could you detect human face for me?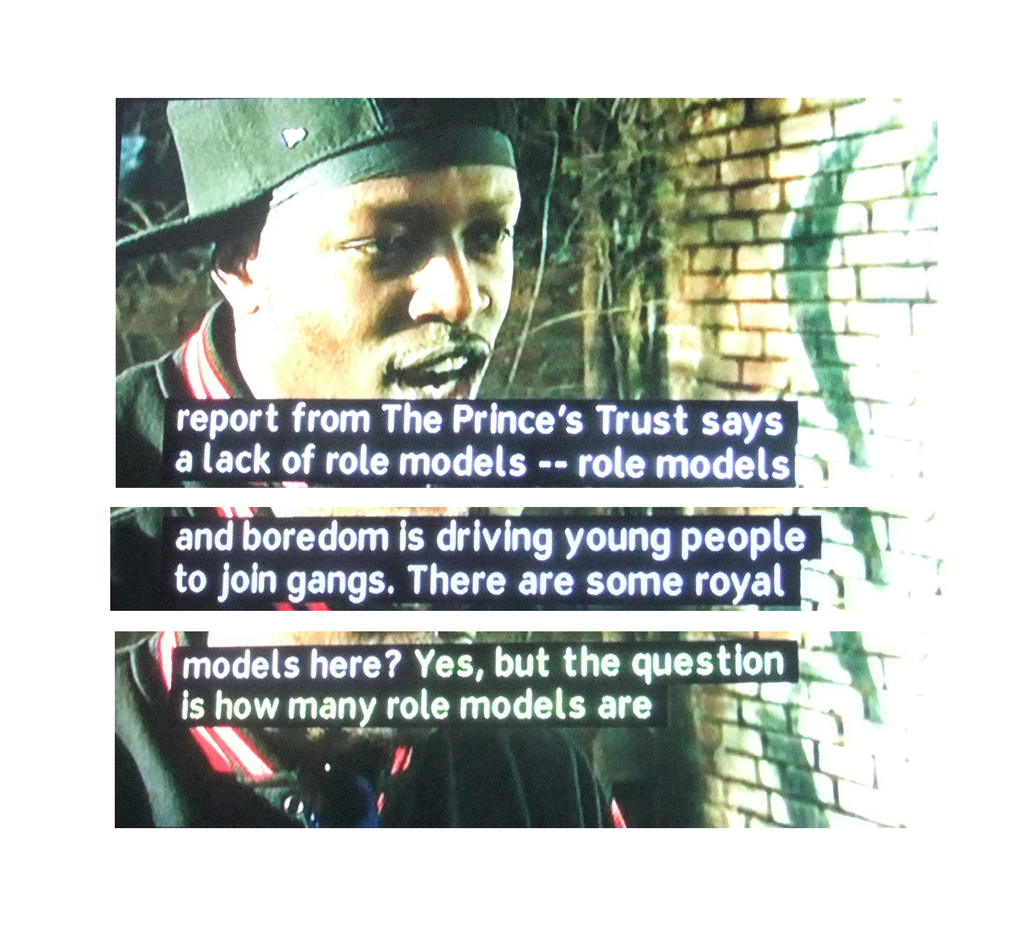
Detection result: bbox=(243, 173, 533, 456).
